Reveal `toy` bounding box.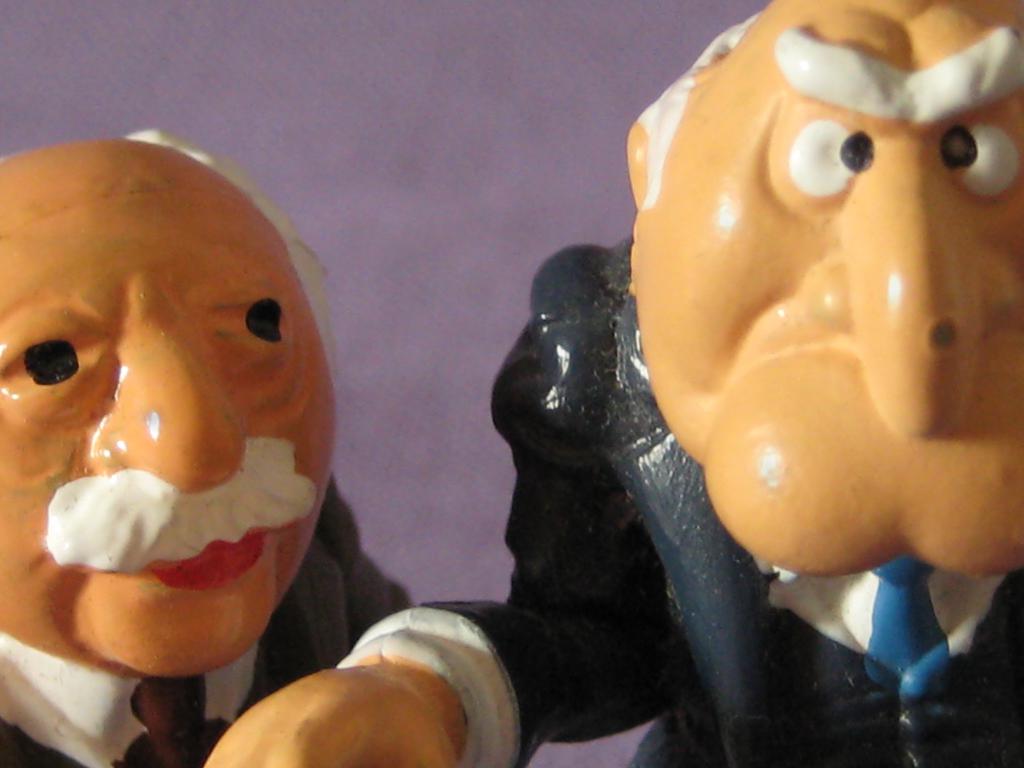
Revealed: x1=0, y1=130, x2=416, y2=767.
